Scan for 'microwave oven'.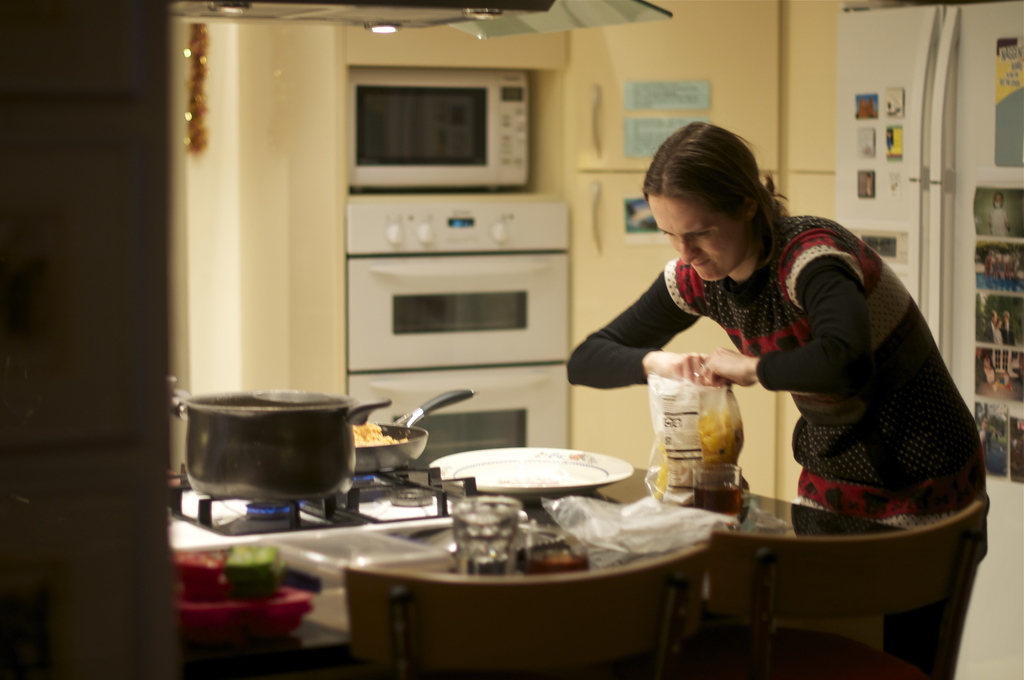
Scan result: [333, 60, 556, 190].
